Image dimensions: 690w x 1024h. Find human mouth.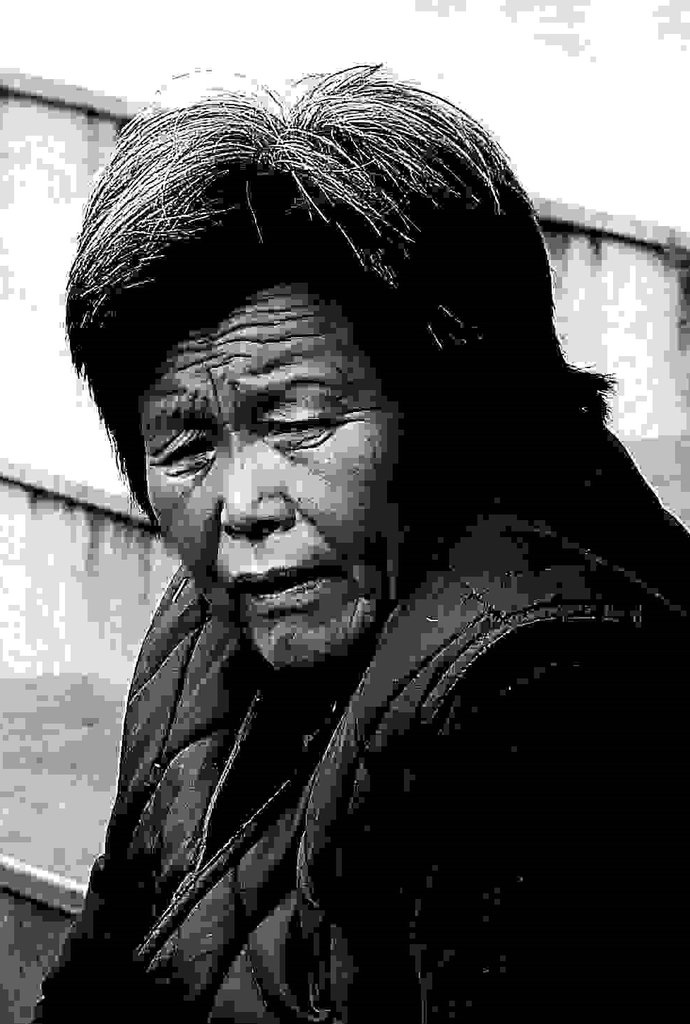
bbox=[236, 569, 316, 604].
